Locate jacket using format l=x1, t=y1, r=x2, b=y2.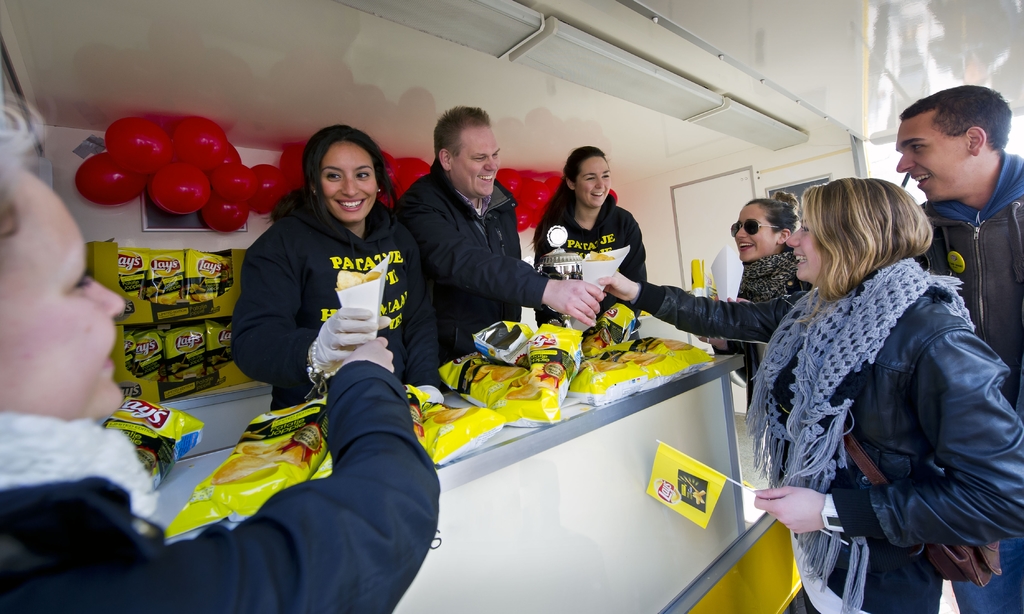
l=223, t=181, r=454, b=411.
